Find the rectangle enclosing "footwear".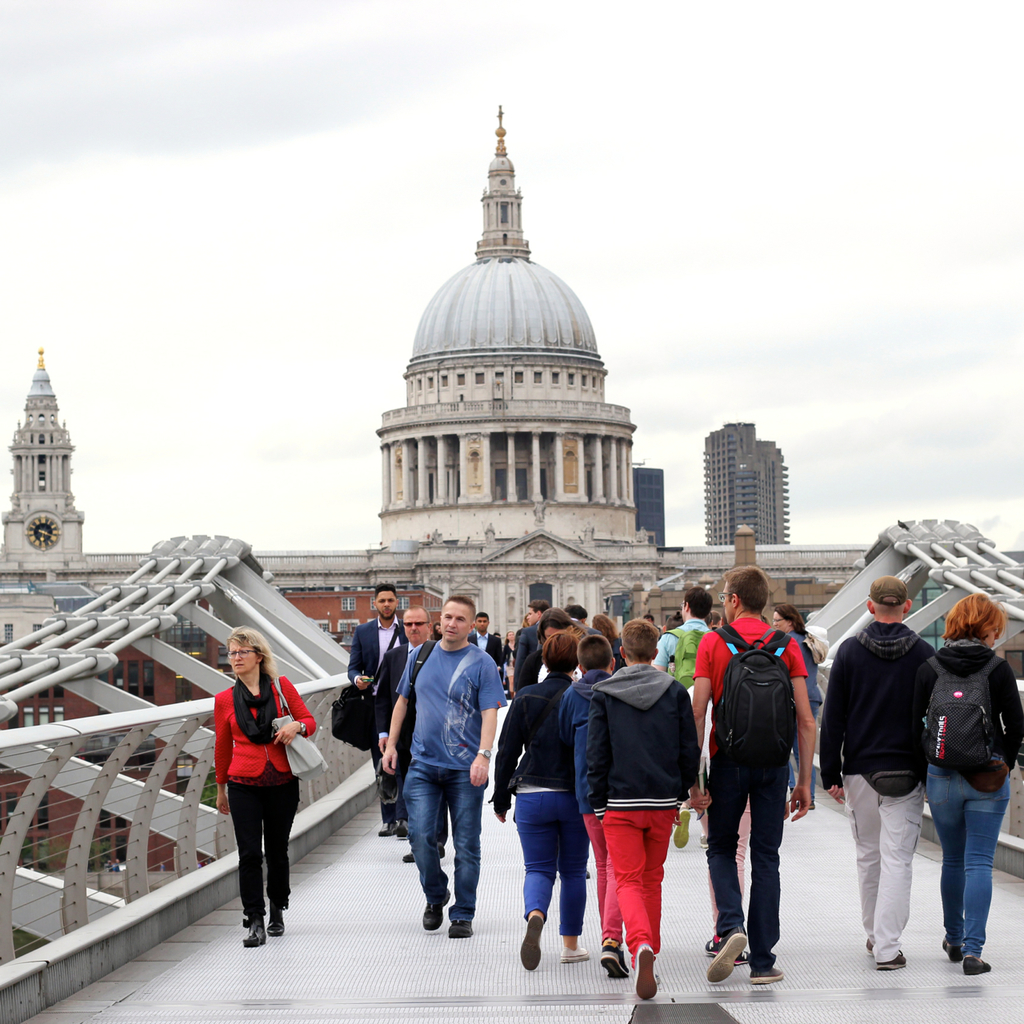
x1=674, y1=806, x2=686, y2=850.
